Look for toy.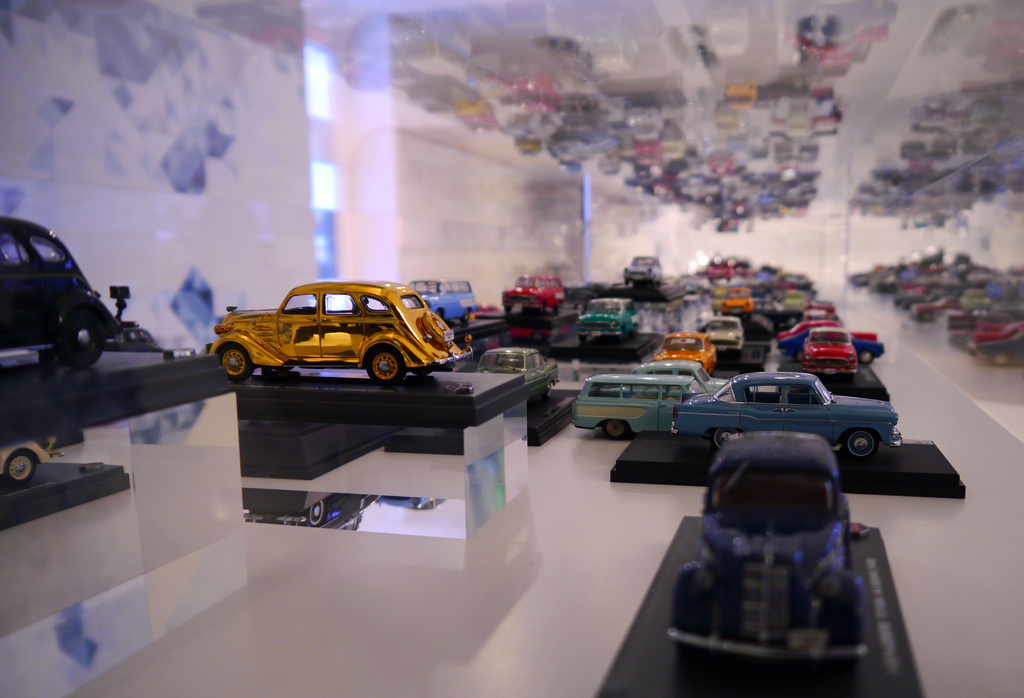
Found: <bbox>570, 371, 710, 441</bbox>.
